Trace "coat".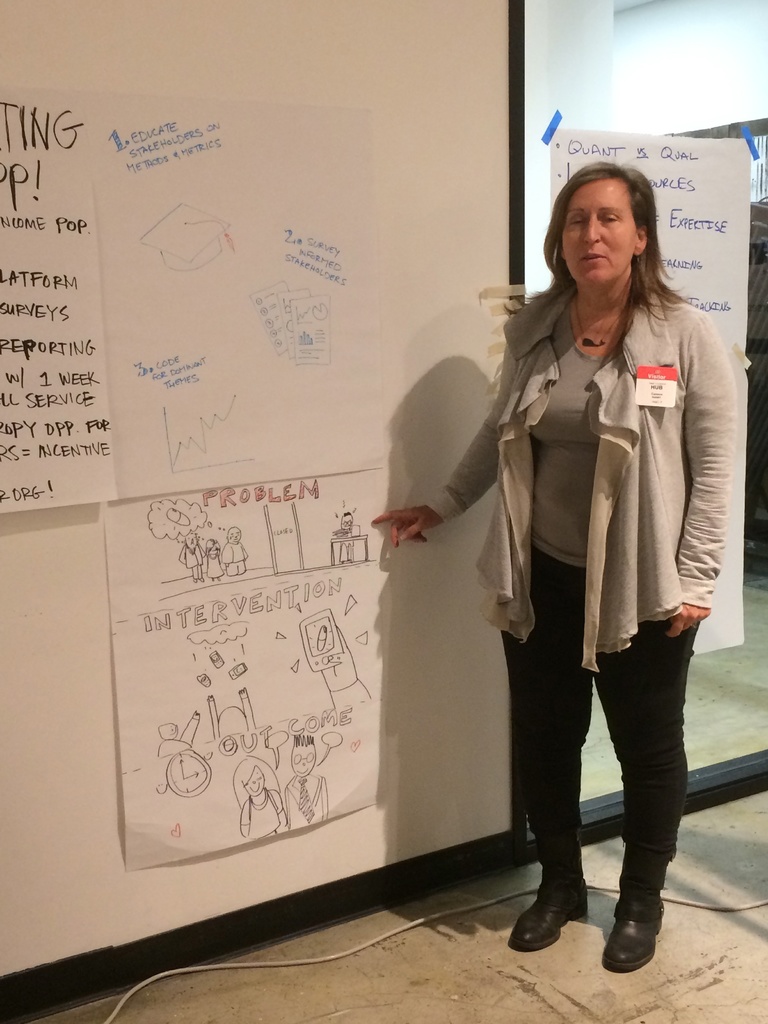
Traced to BBox(435, 213, 731, 732).
